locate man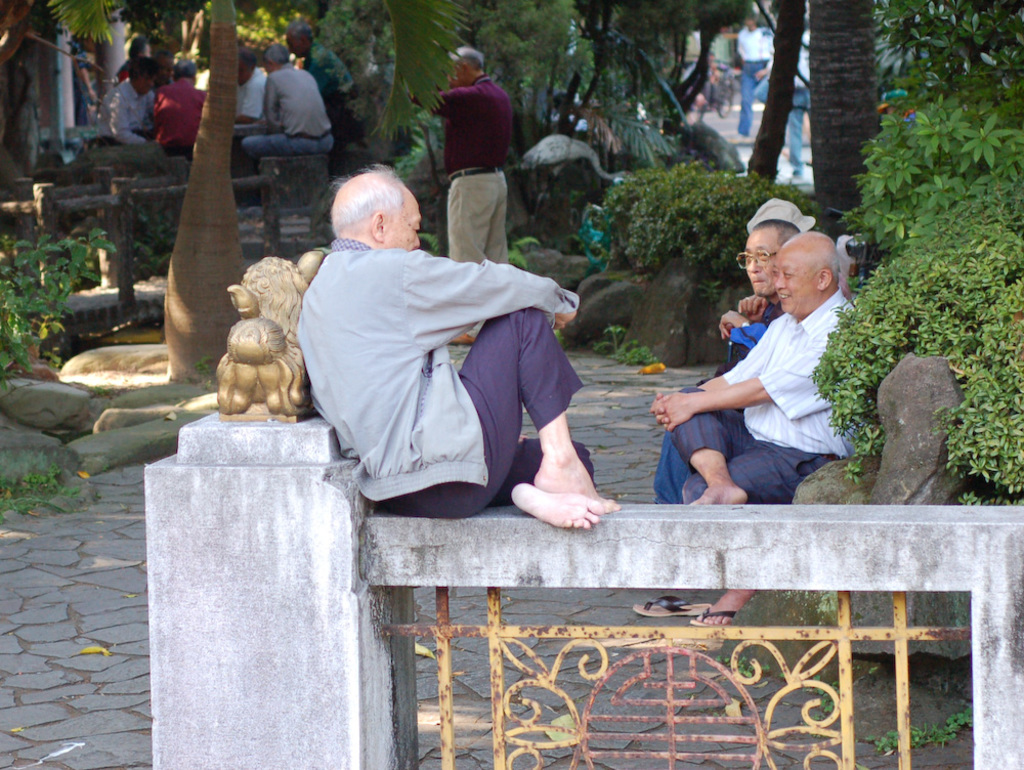
crop(411, 50, 516, 346)
